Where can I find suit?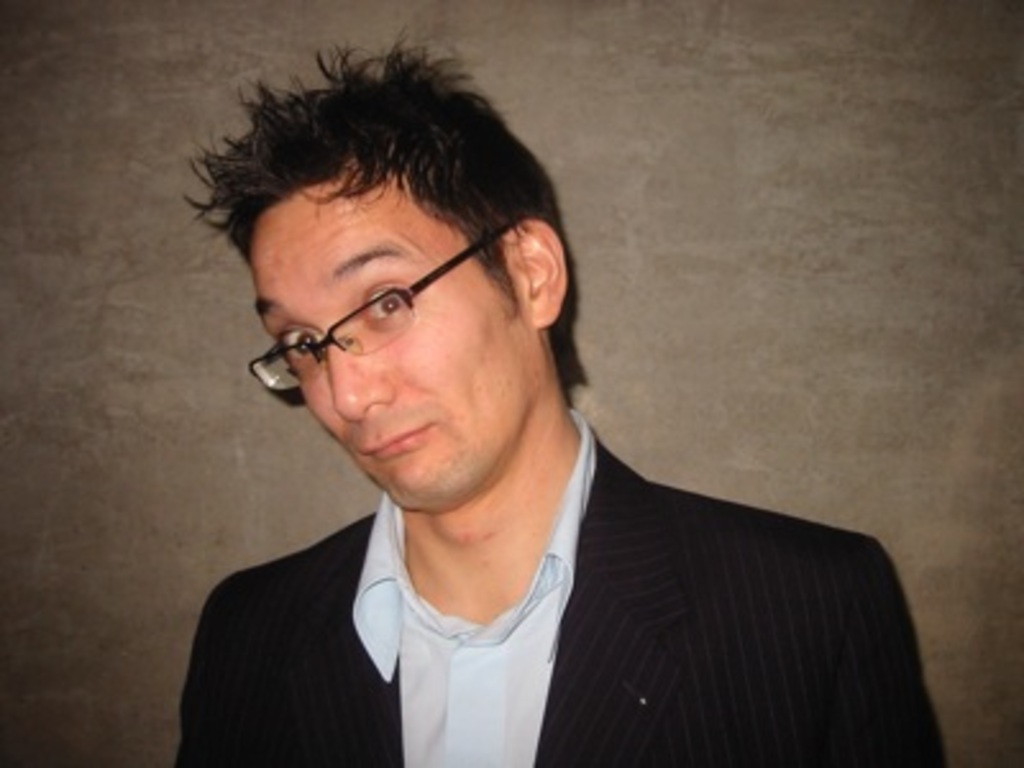
You can find it at (x1=202, y1=412, x2=965, y2=755).
